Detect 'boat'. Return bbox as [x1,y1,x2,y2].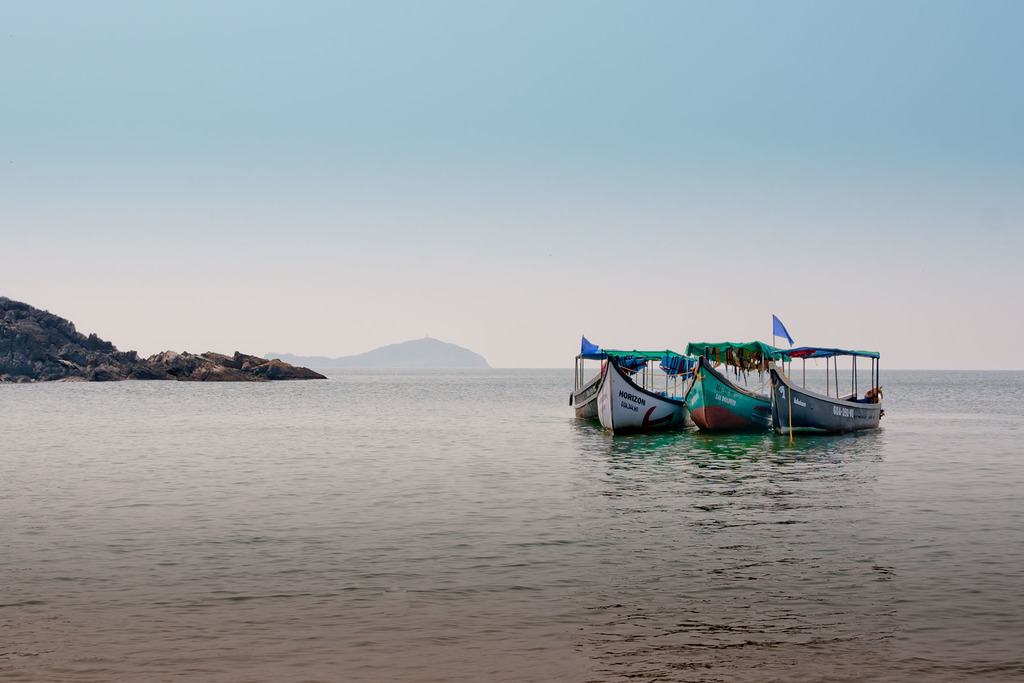
[671,341,785,436].
